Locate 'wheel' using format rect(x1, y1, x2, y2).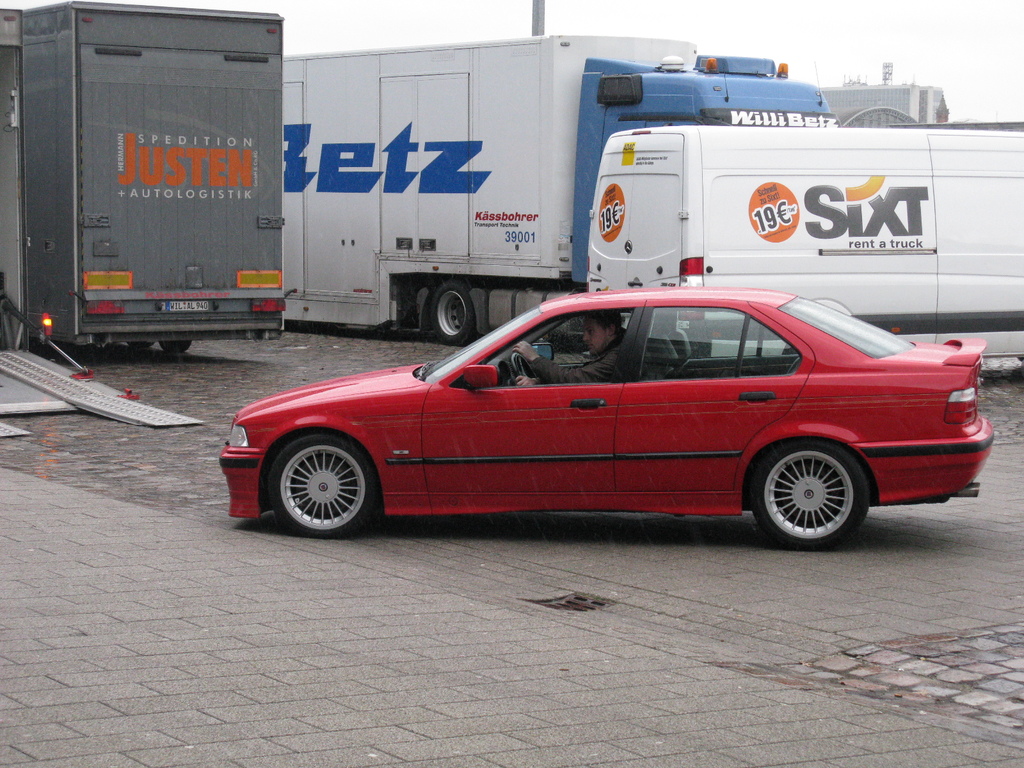
rect(751, 449, 878, 540).
